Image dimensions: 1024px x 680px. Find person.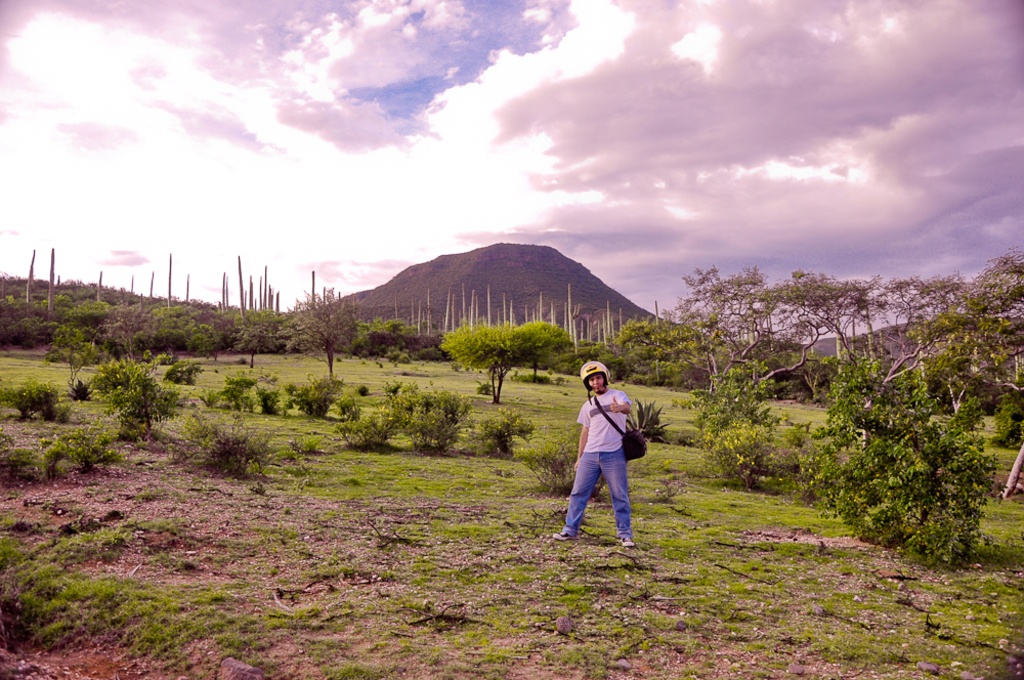
(x1=571, y1=351, x2=655, y2=544).
